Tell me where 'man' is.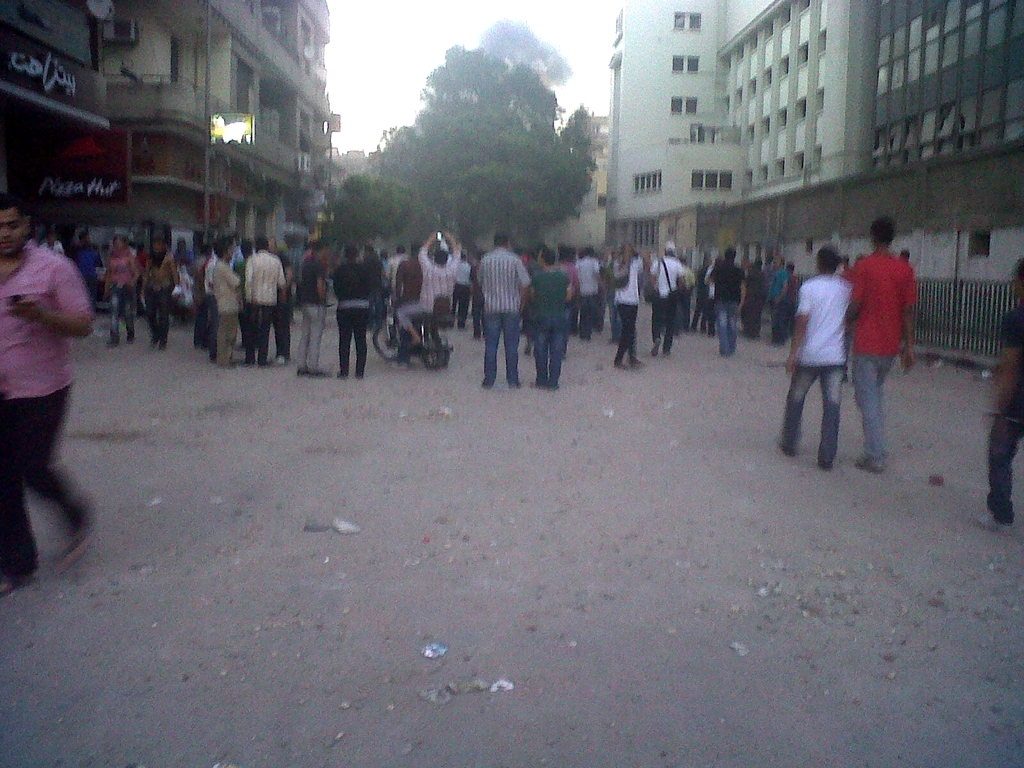
'man' is at region(276, 247, 321, 376).
